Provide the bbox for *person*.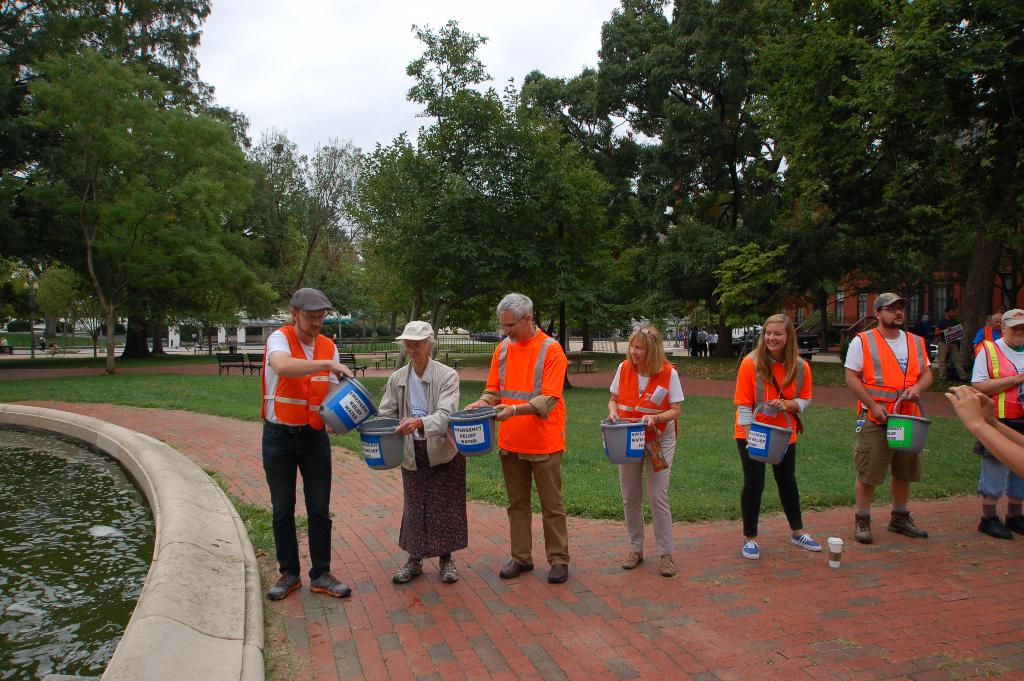
region(264, 289, 354, 599).
